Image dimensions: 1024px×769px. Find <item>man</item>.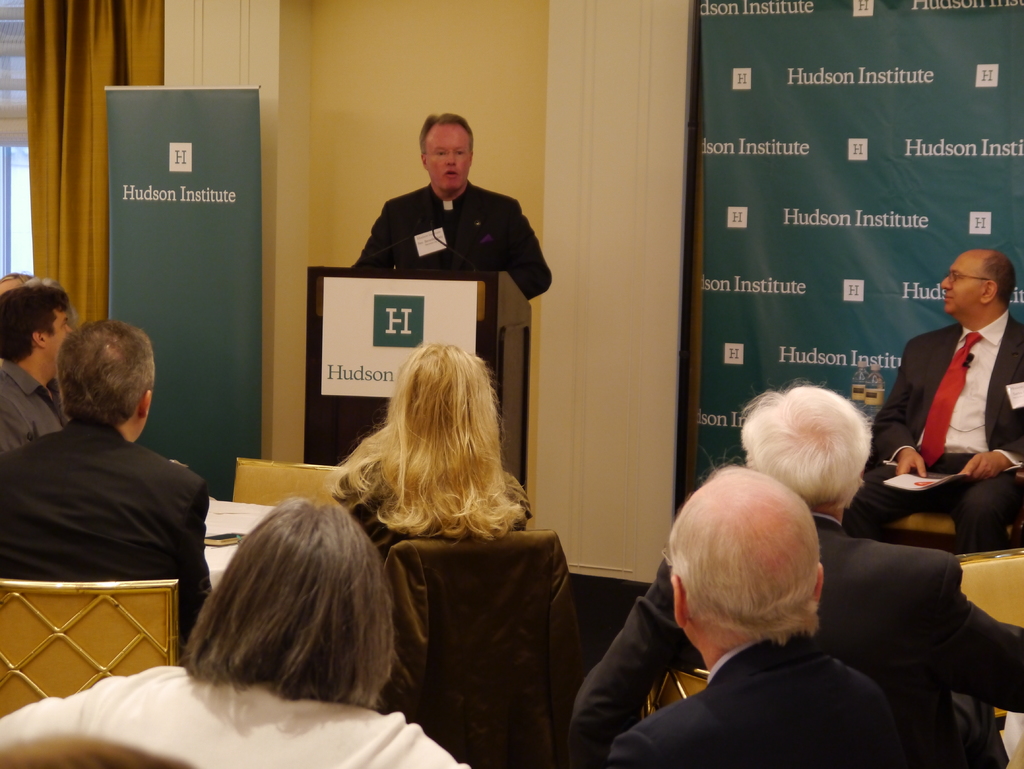
844, 250, 1023, 551.
